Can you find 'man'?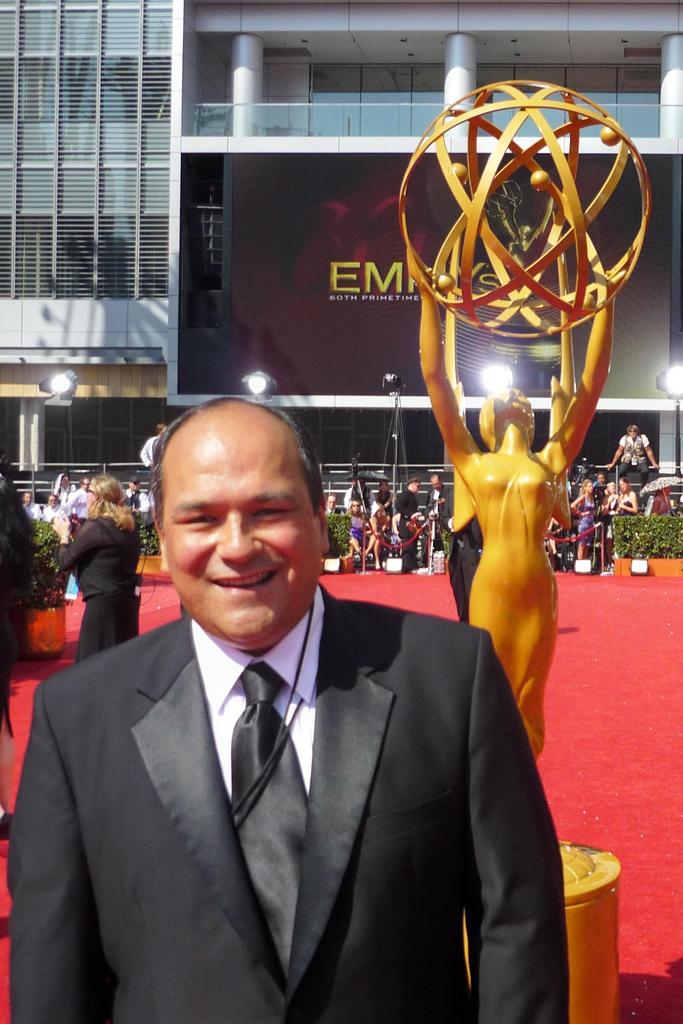
Yes, bounding box: detection(67, 475, 93, 518).
